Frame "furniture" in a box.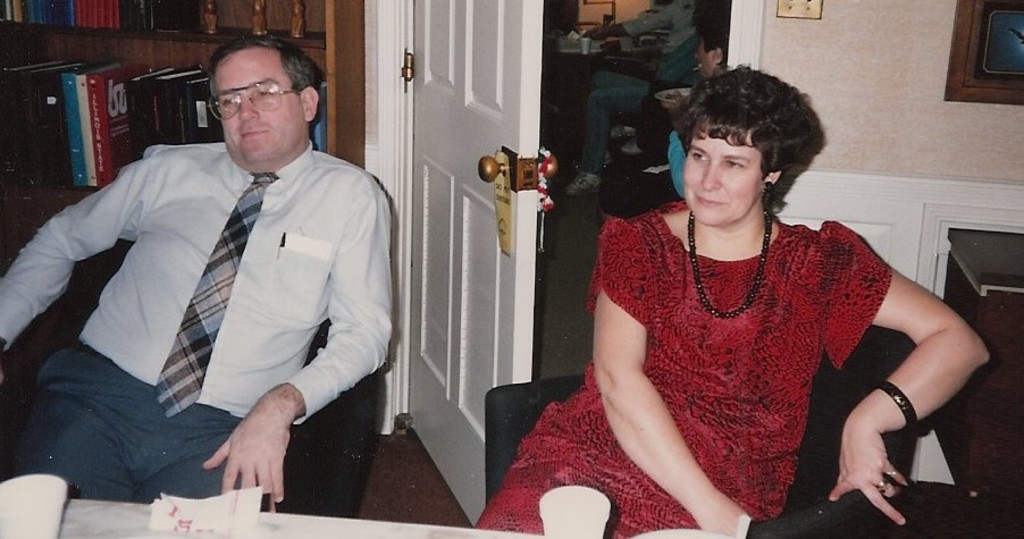
crop(485, 325, 917, 538).
